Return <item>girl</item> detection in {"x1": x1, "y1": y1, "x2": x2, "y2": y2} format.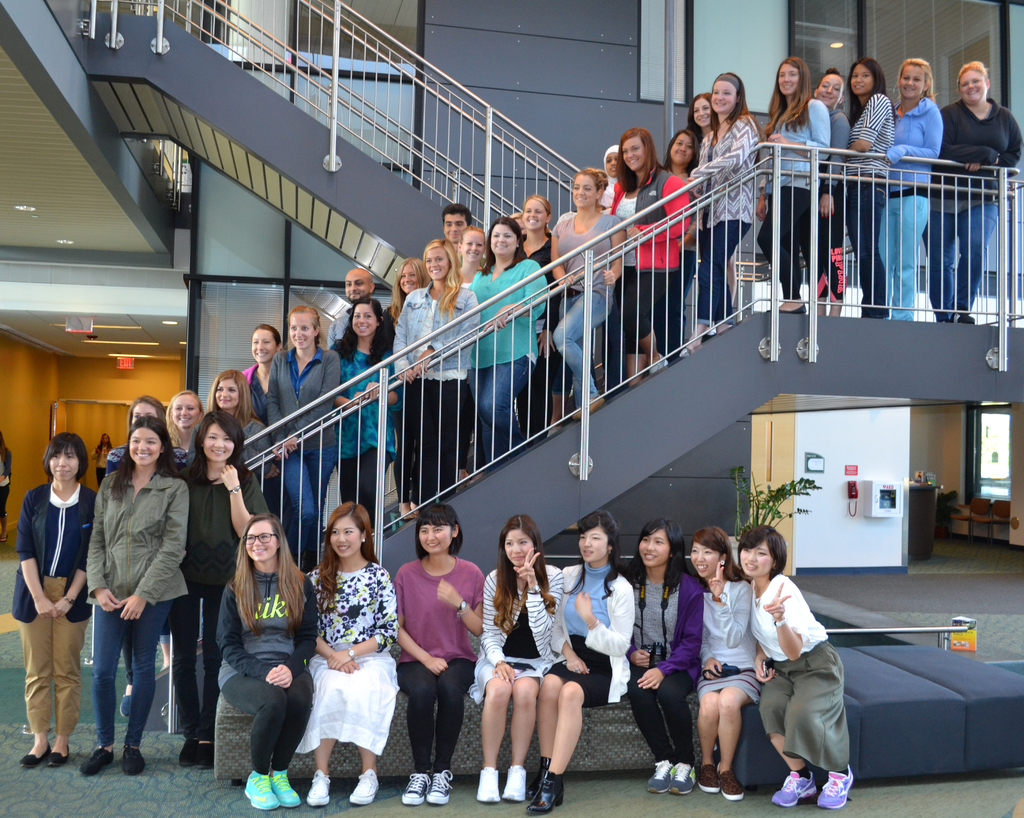
{"x1": 92, "y1": 447, "x2": 182, "y2": 753}.
